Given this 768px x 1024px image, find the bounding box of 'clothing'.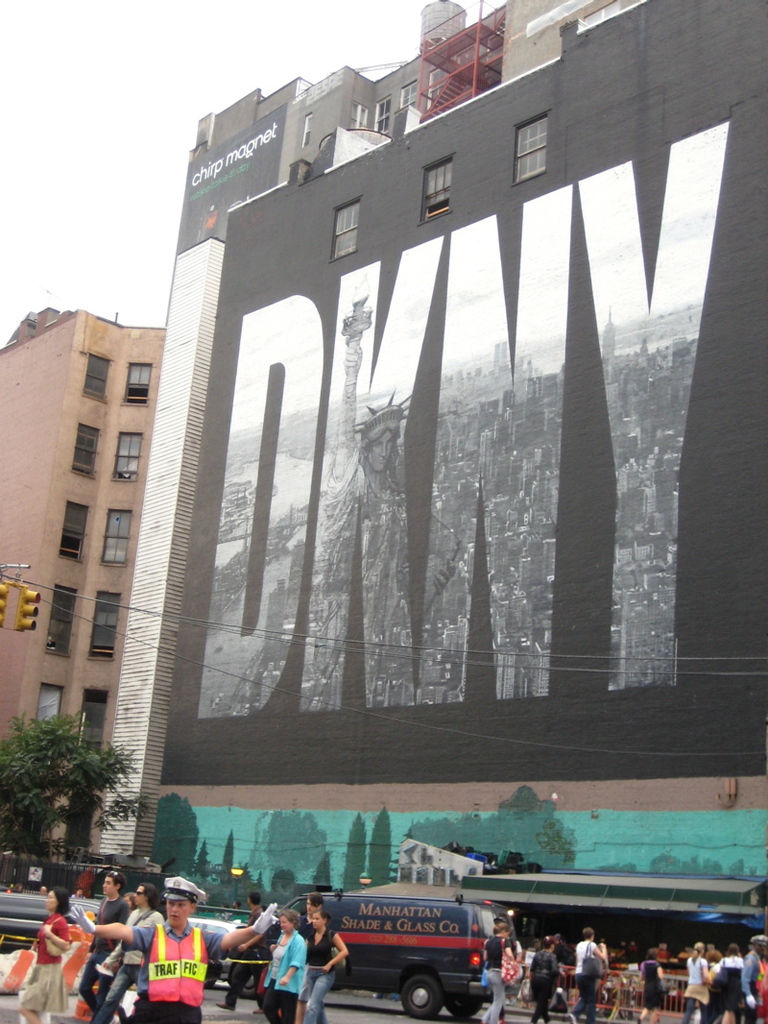
locate(111, 905, 162, 1022).
